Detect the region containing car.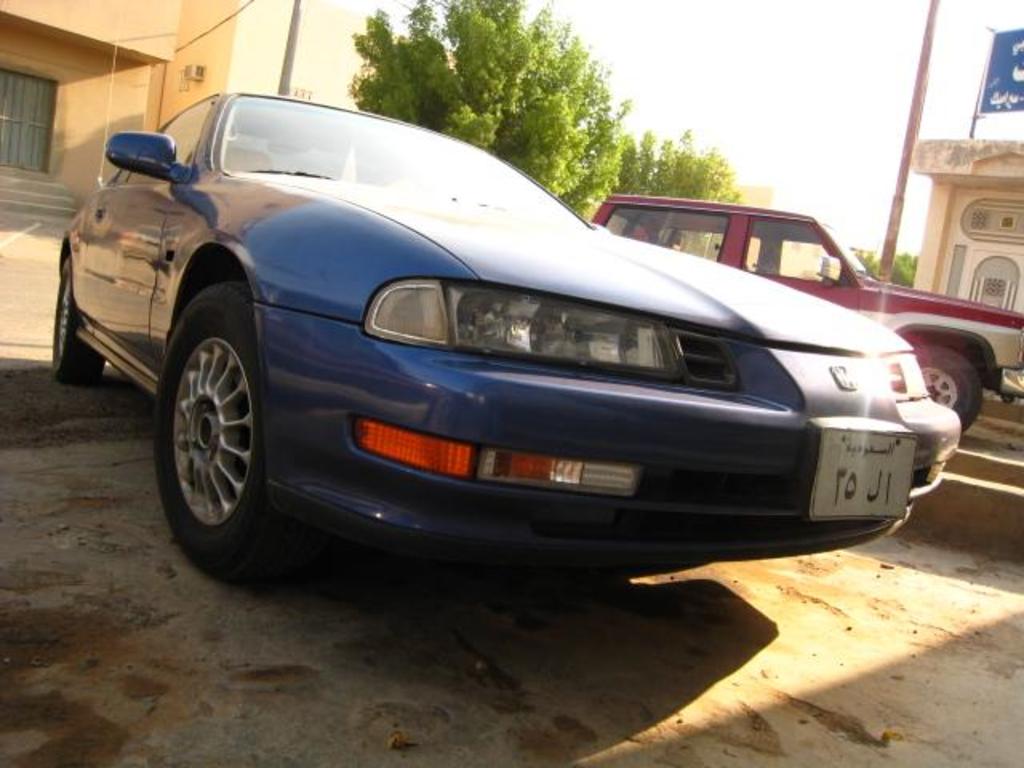
bbox=[589, 189, 1022, 430].
